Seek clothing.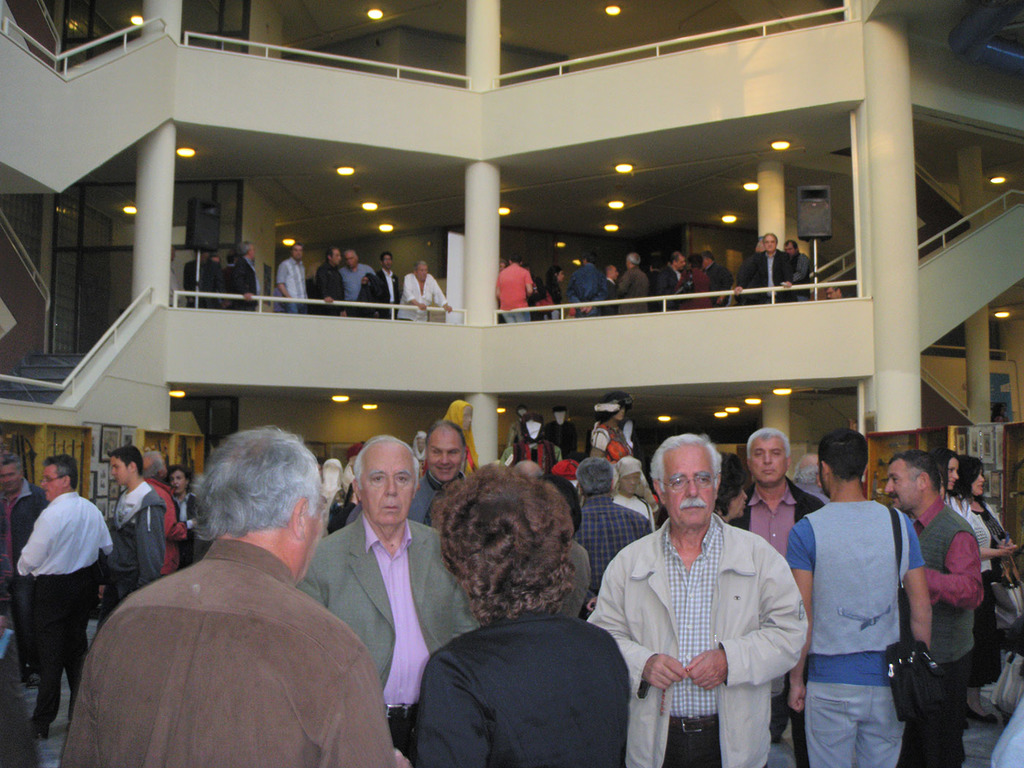
<box>794,250,813,300</box>.
